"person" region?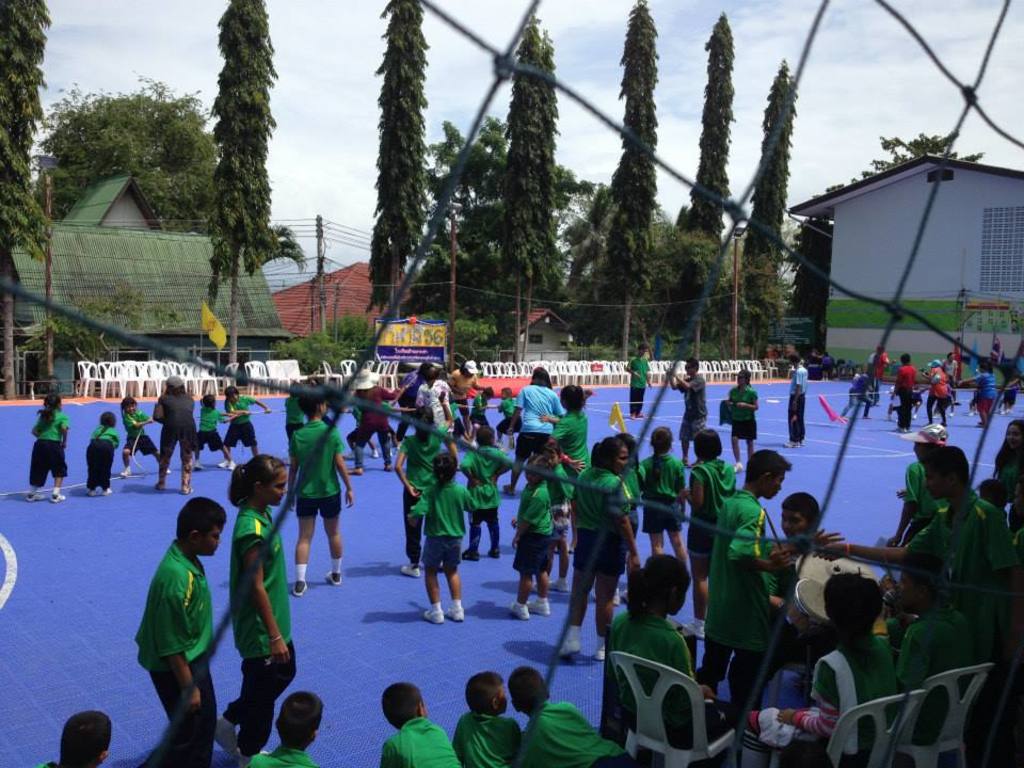
667:352:707:460
